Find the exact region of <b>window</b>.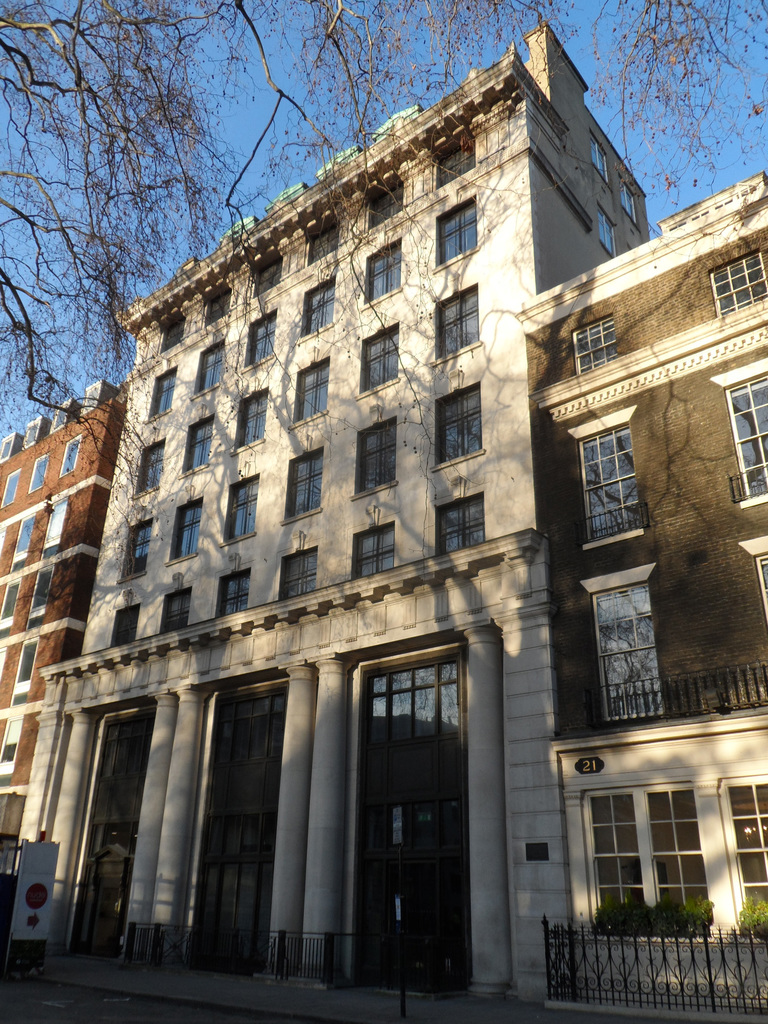
Exact region: x1=117, y1=518, x2=150, y2=582.
